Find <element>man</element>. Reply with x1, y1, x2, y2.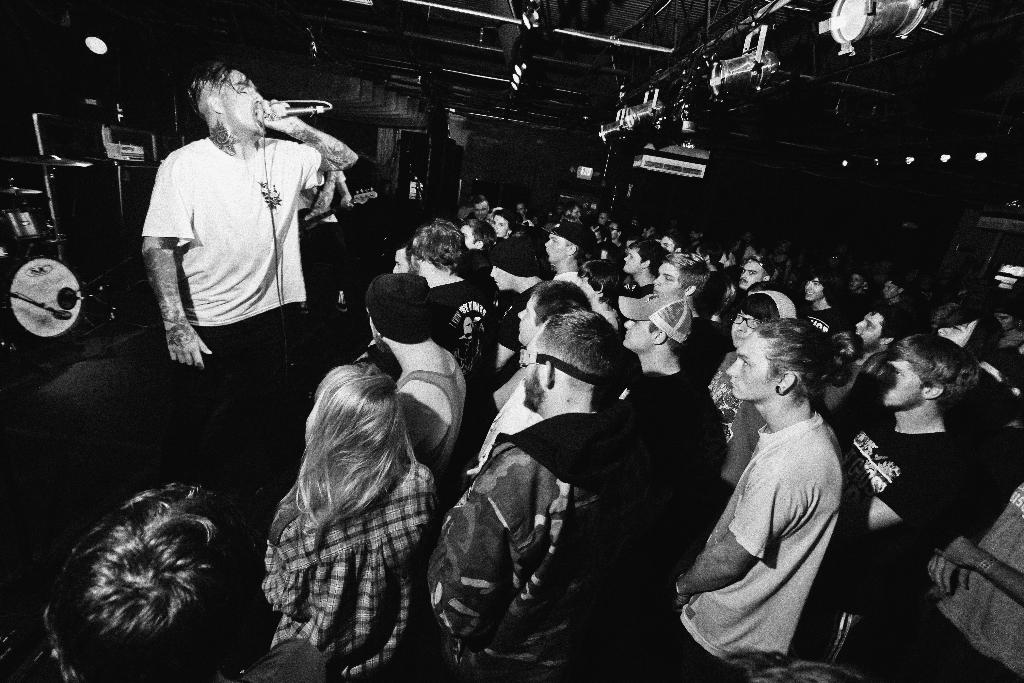
299, 167, 351, 315.
